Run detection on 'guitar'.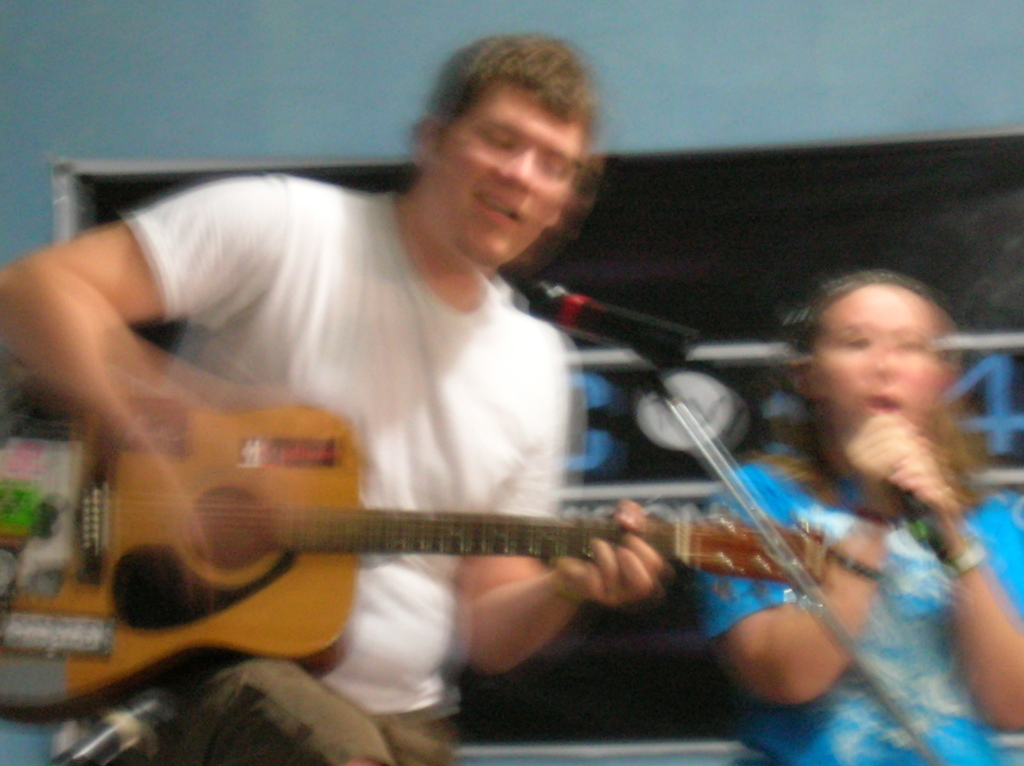
Result: crop(0, 400, 839, 729).
